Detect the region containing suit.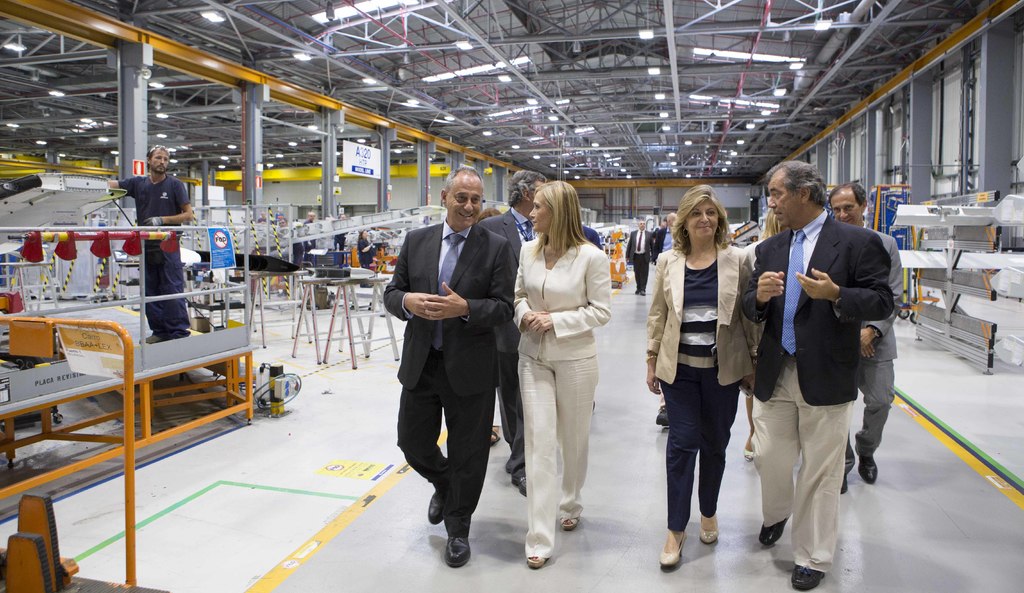
detection(743, 218, 893, 403).
